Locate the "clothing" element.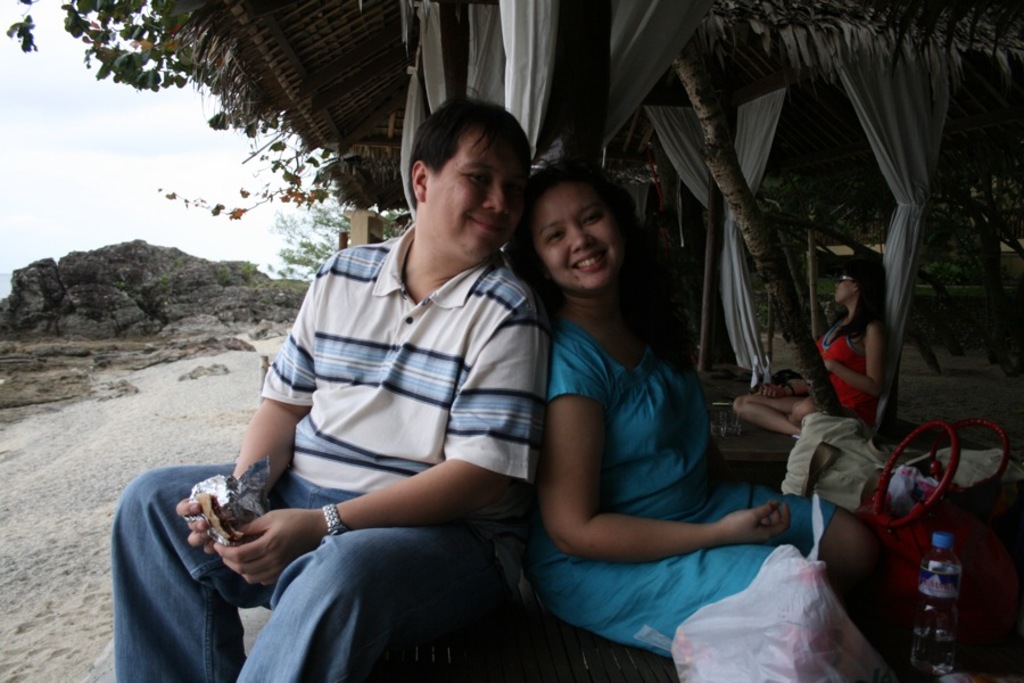
Element bbox: x1=106, y1=464, x2=490, y2=682.
